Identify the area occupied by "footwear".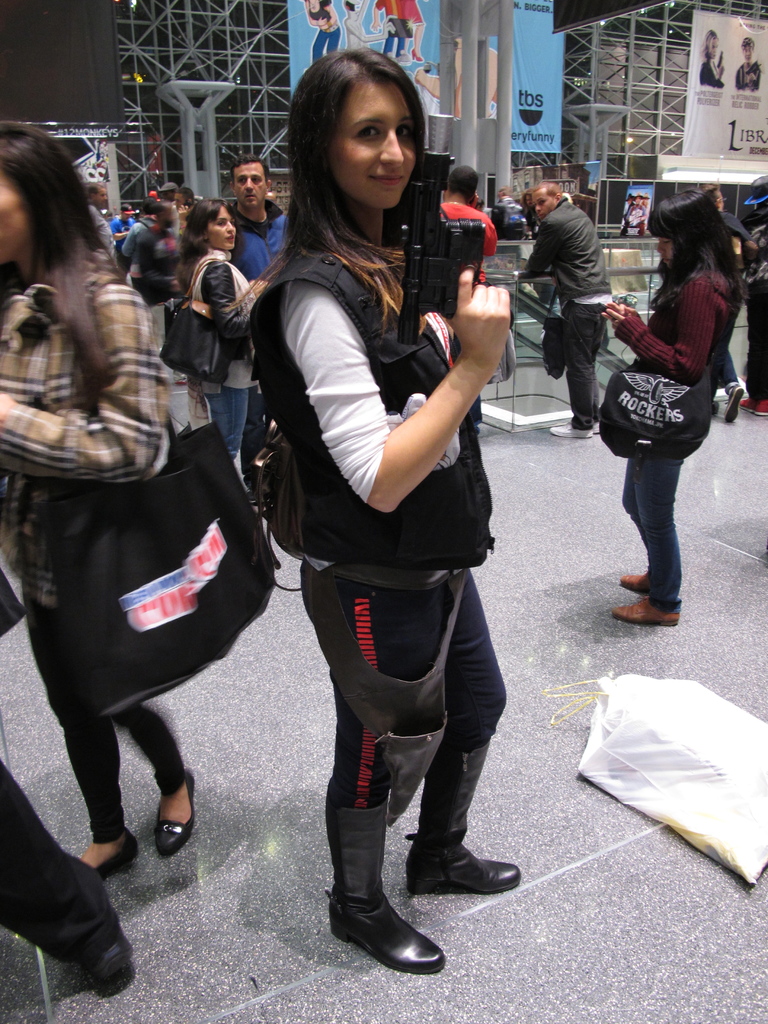
Area: [613,567,655,595].
